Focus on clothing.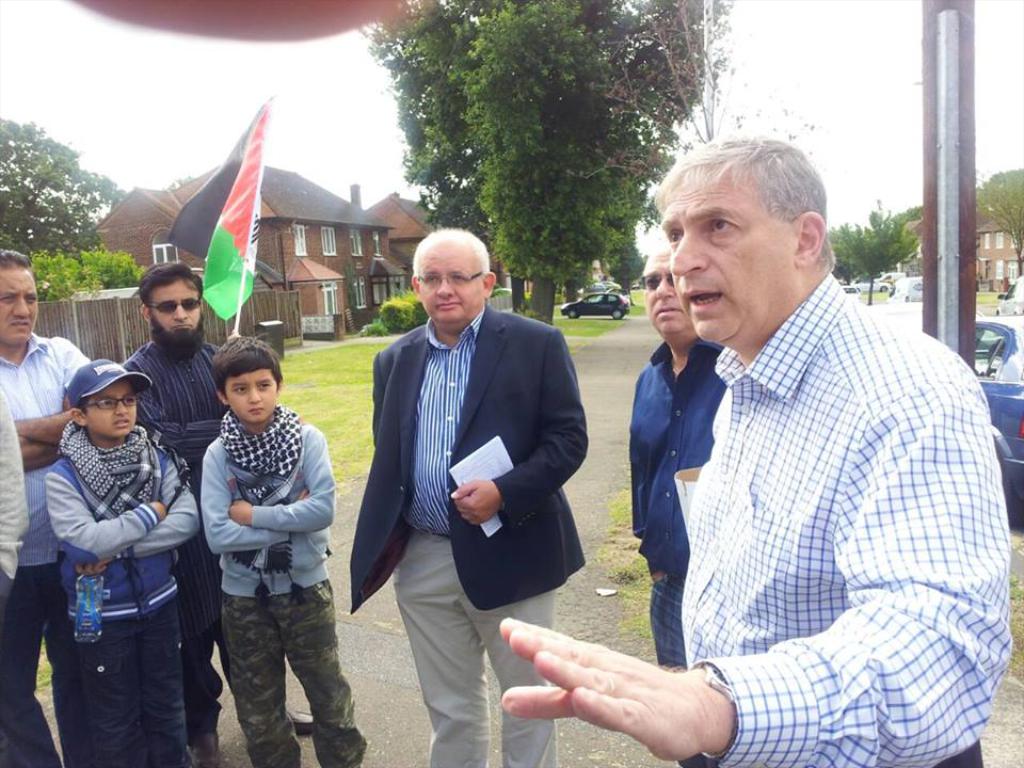
Focused at left=0, top=337, right=91, bottom=767.
